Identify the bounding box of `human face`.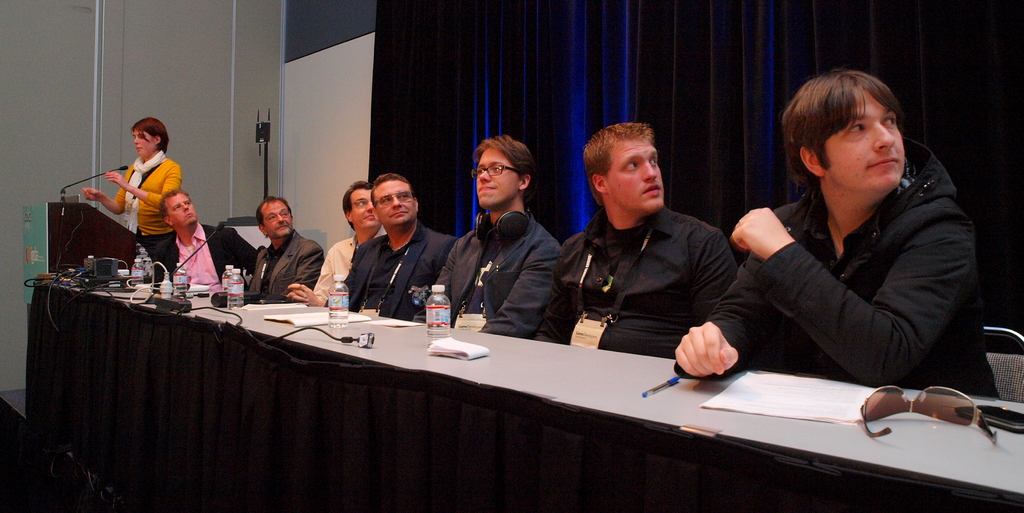
crop(264, 201, 287, 237).
